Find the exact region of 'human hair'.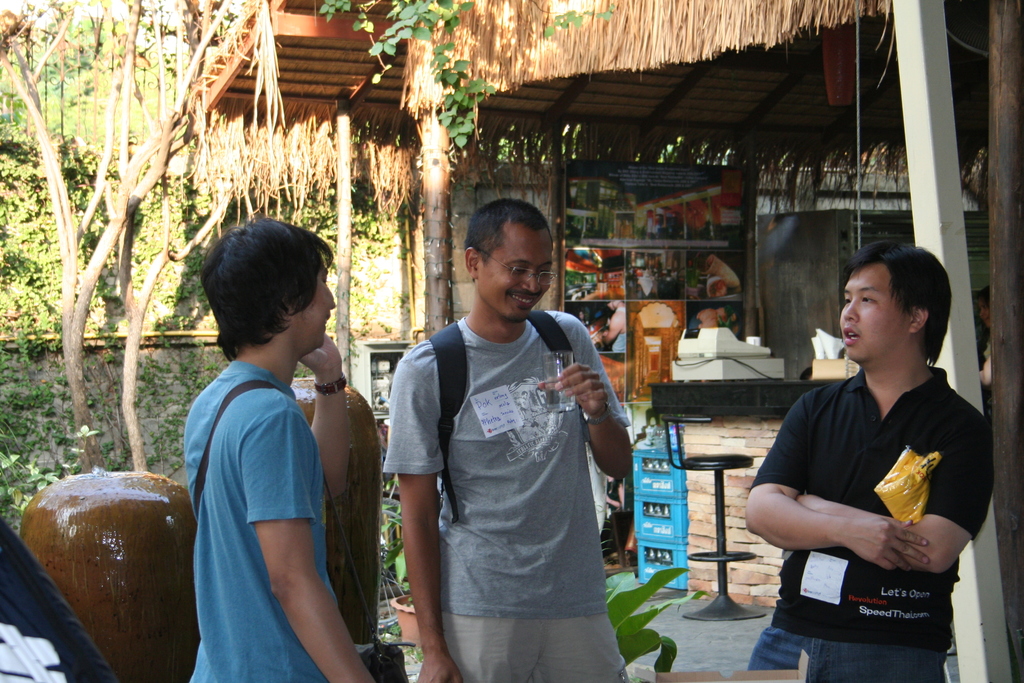
Exact region: (819, 242, 956, 365).
